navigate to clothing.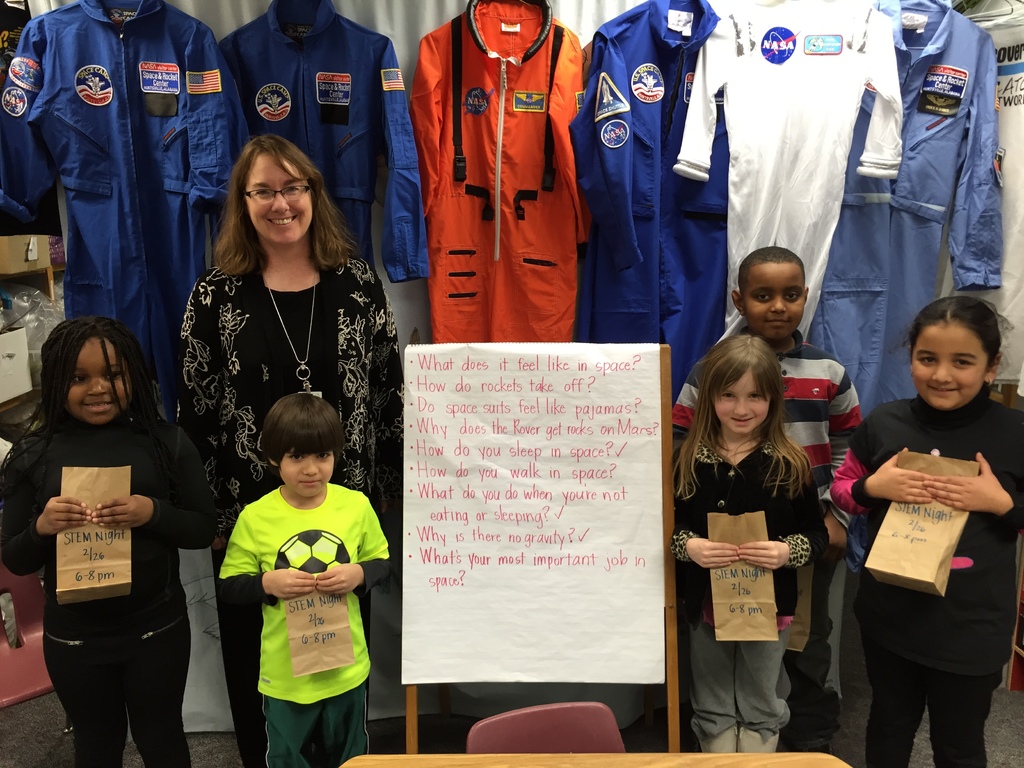
Navigation target: <box>671,435,832,756</box>.
